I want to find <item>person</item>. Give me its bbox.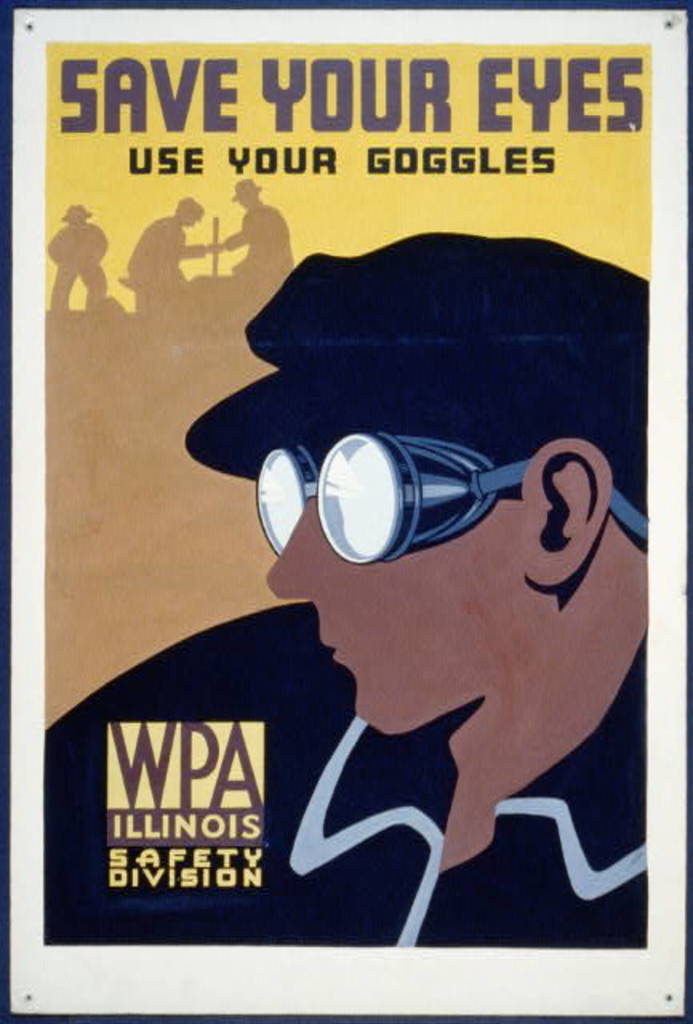
crop(118, 197, 208, 307).
